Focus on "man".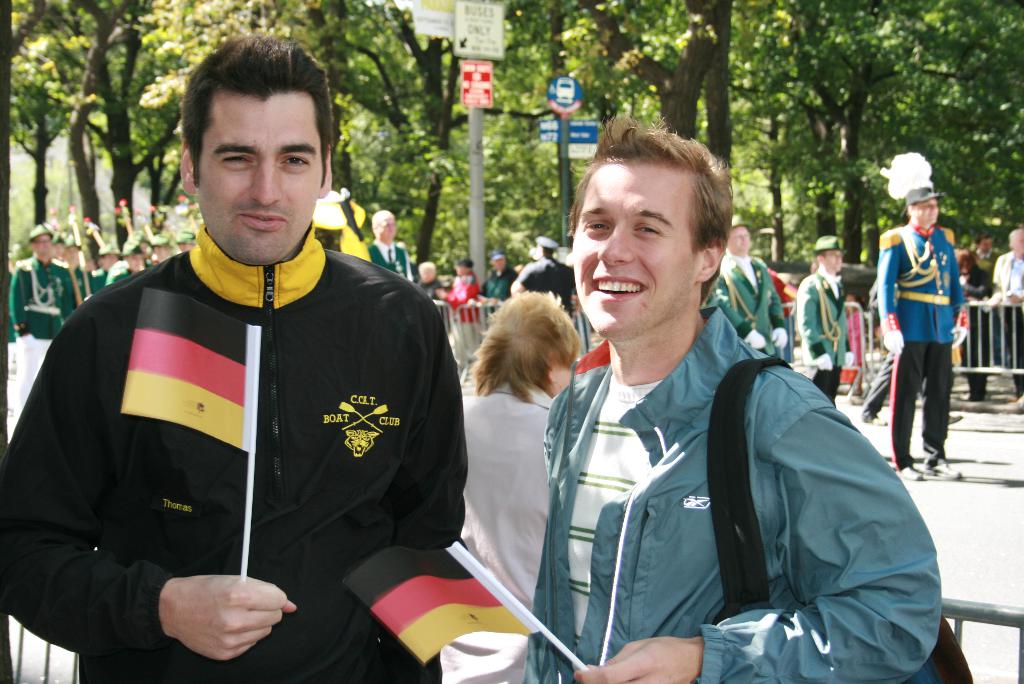
Focused at 506,236,588,320.
